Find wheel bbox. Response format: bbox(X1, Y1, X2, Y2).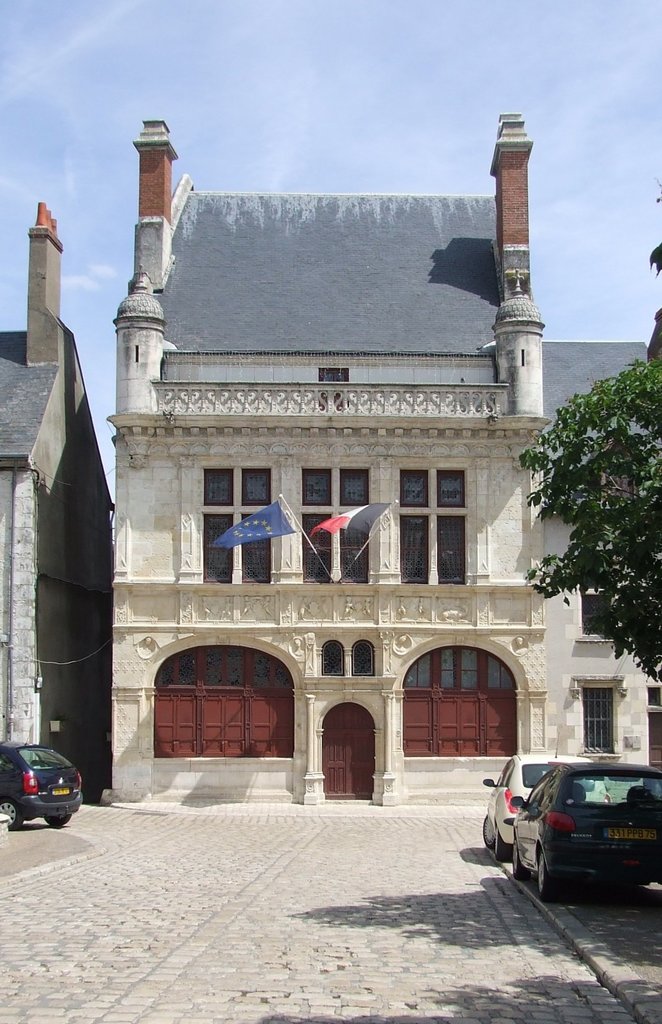
bbox(480, 816, 492, 851).
